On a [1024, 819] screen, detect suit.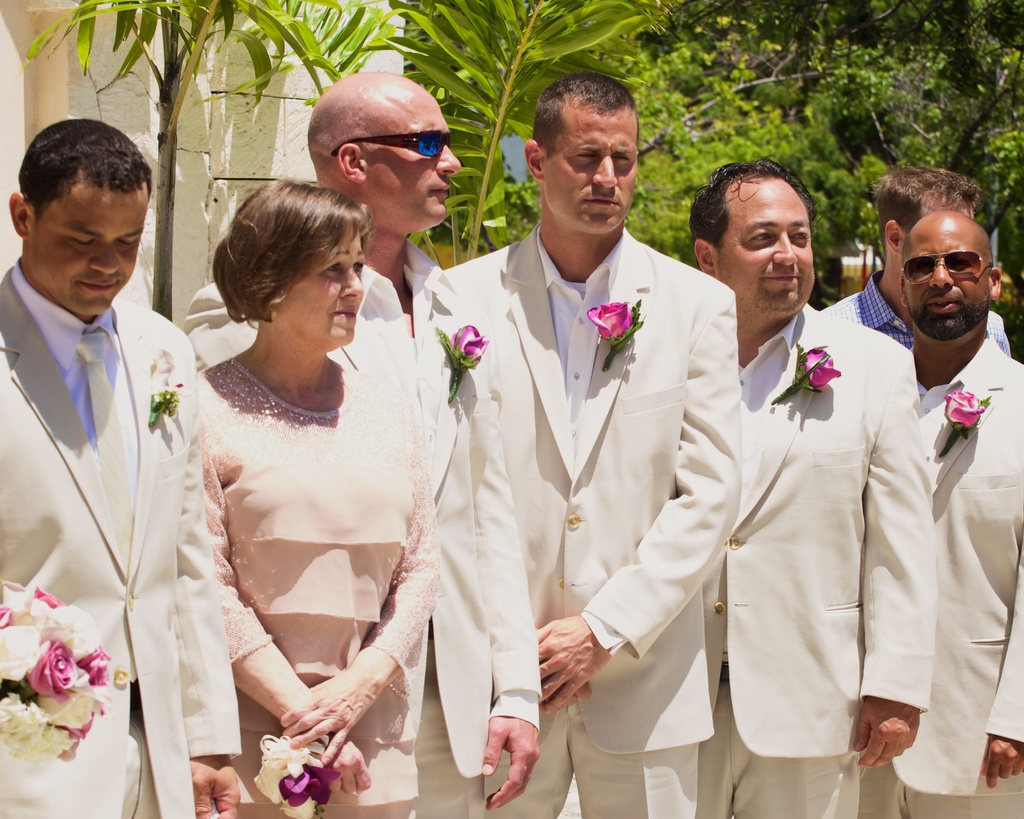
(861,335,1023,818).
